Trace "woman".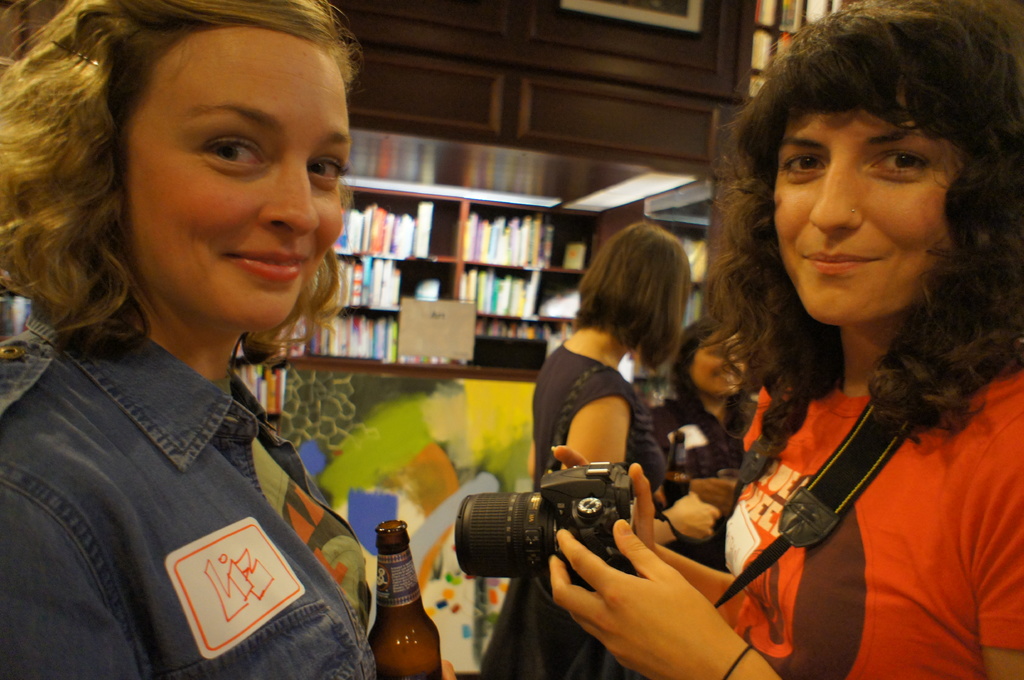
Traced to [477, 215, 699, 679].
